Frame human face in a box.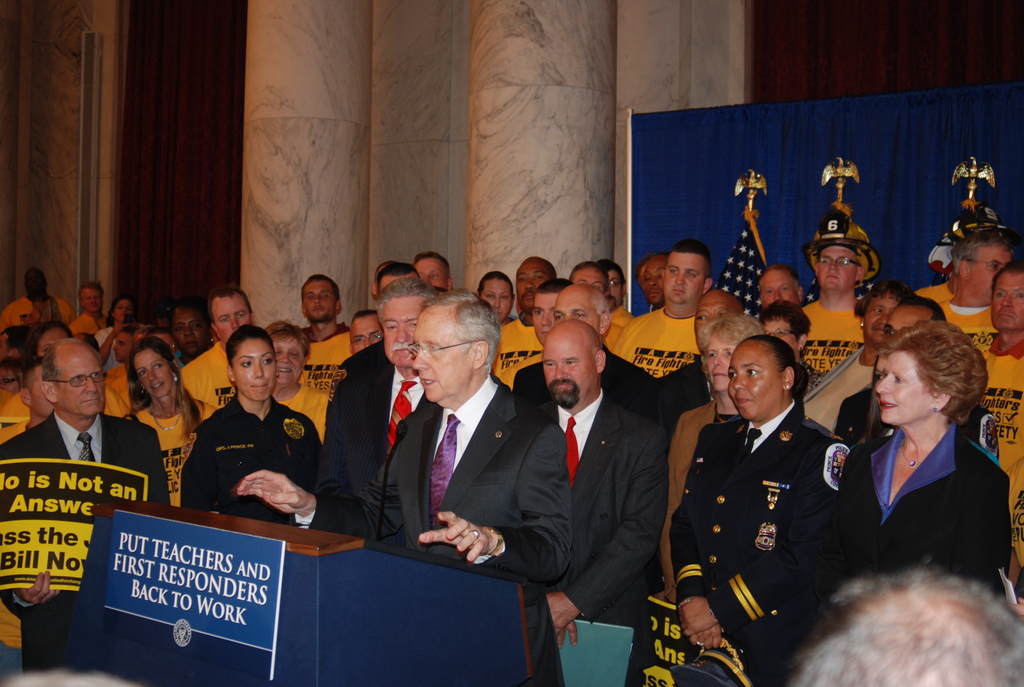
region(765, 317, 798, 352).
